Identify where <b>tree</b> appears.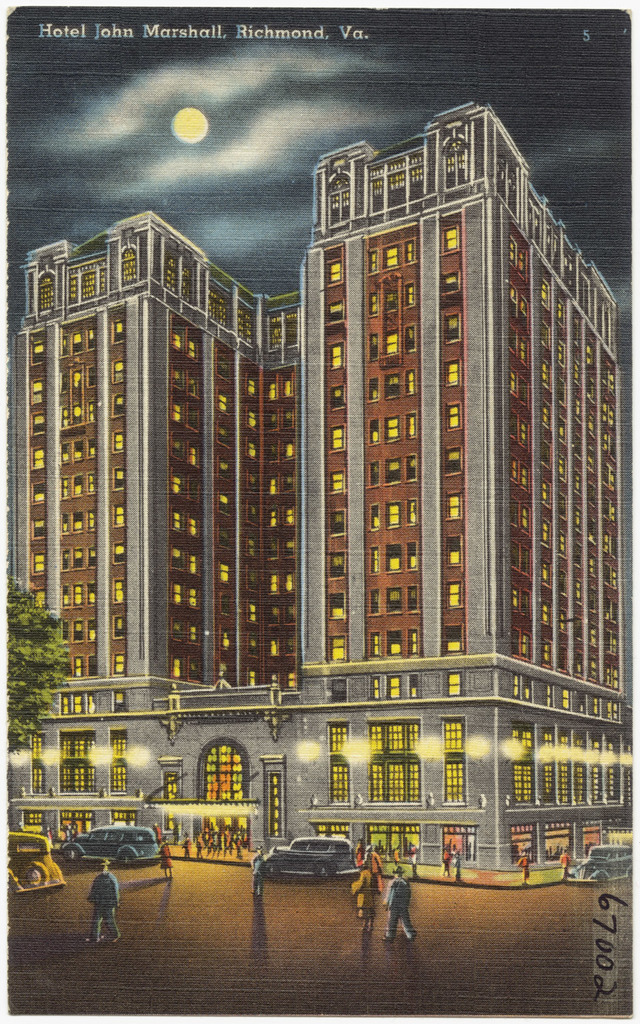
Appears at <box>3,584,53,726</box>.
